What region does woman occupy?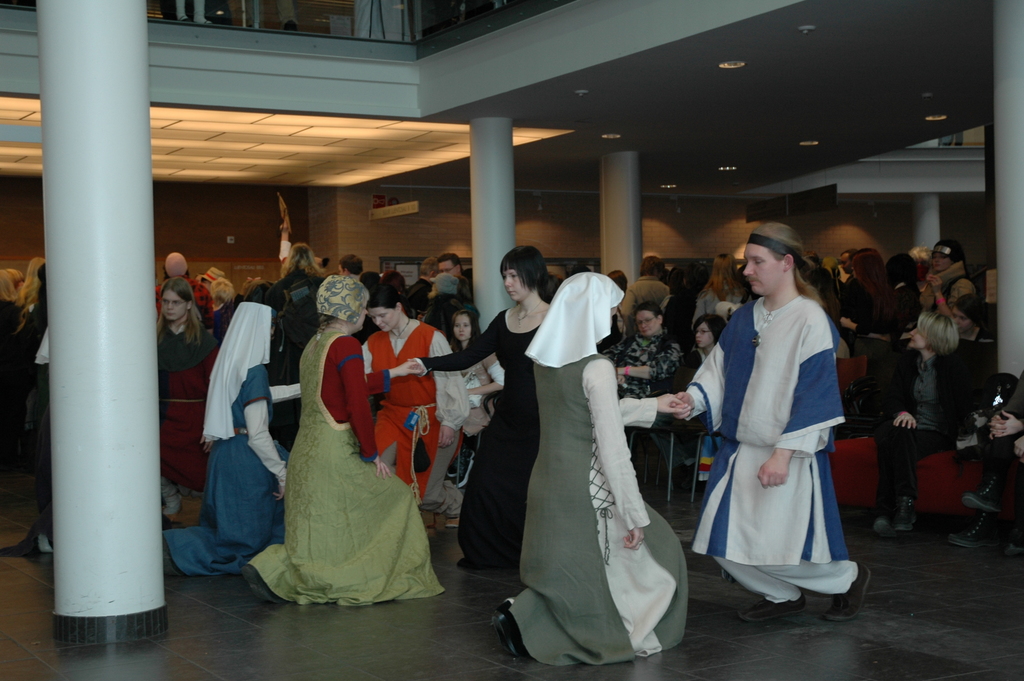
box(0, 272, 46, 497).
